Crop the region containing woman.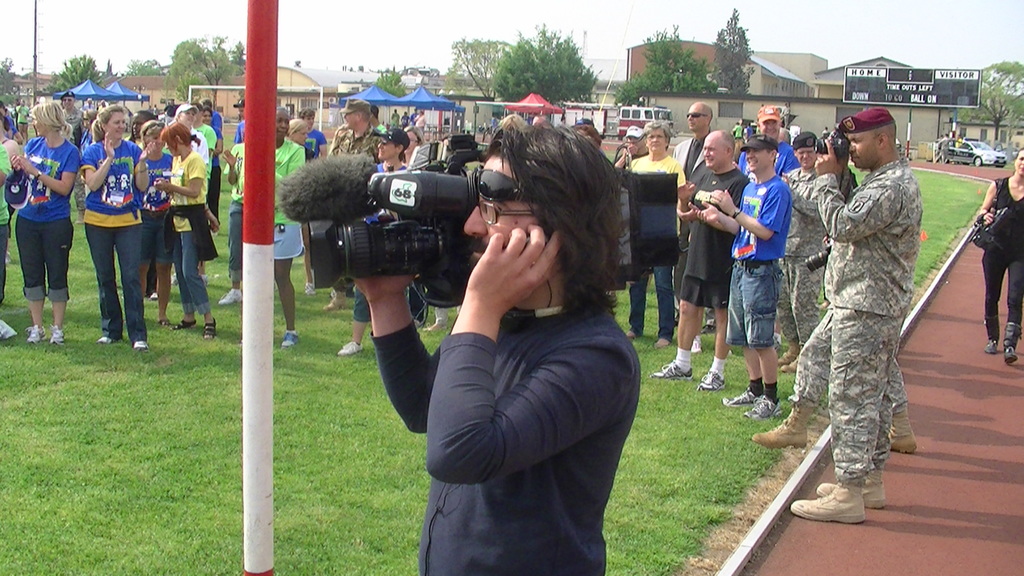
Crop region: (335, 127, 415, 358).
